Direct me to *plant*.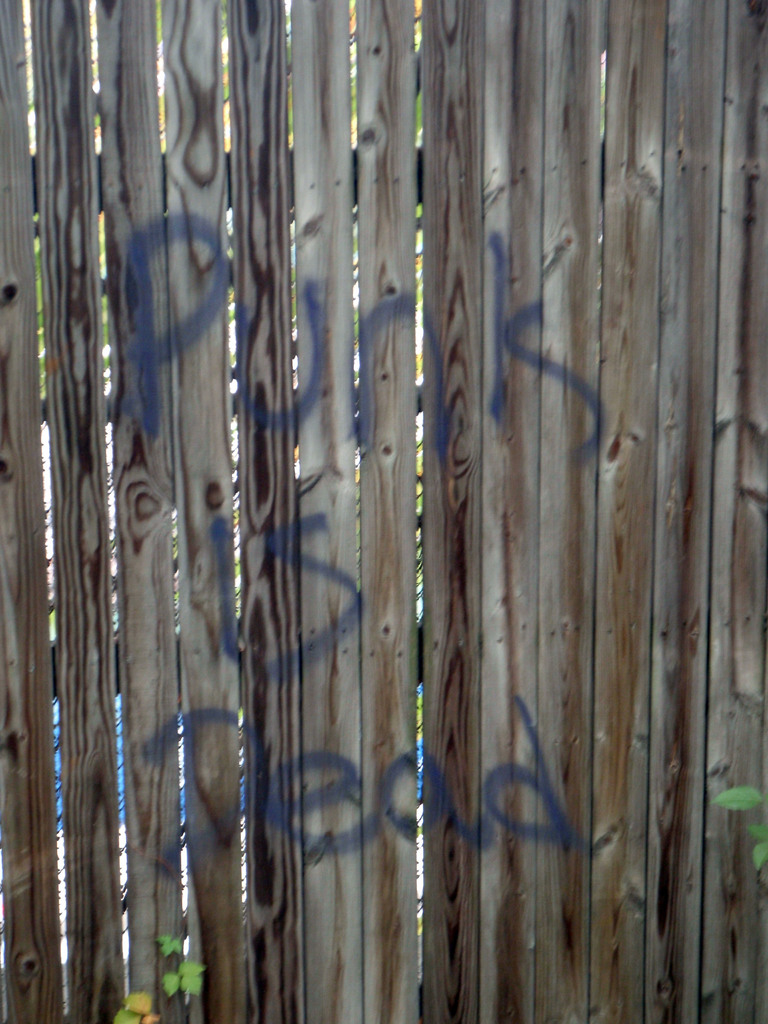
Direction: region(744, 825, 767, 872).
